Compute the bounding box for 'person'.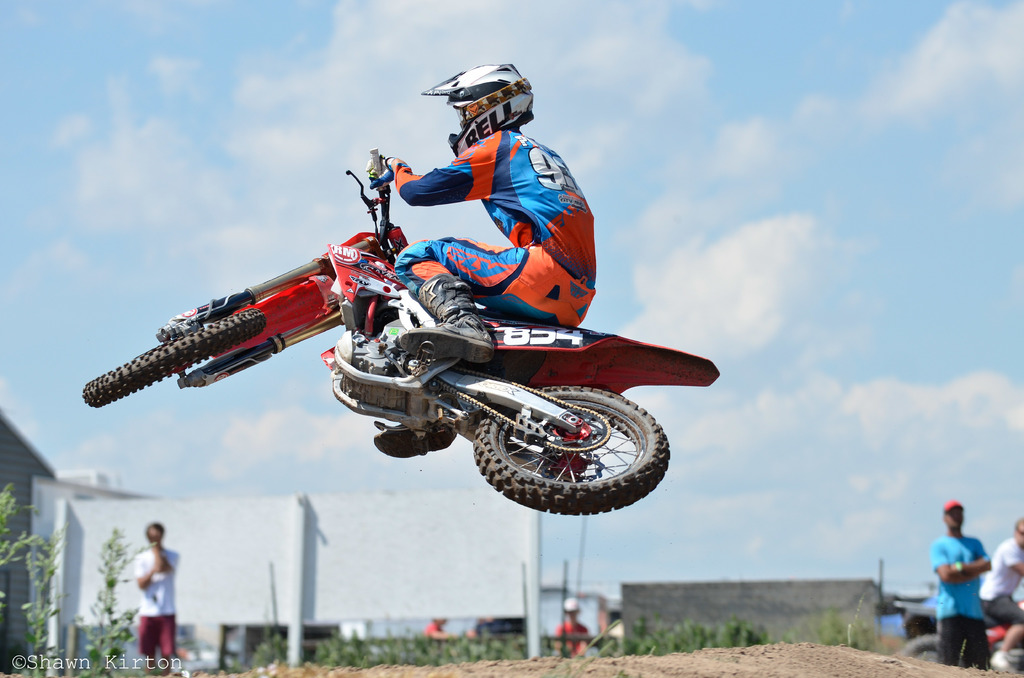
Rect(979, 513, 1023, 670).
